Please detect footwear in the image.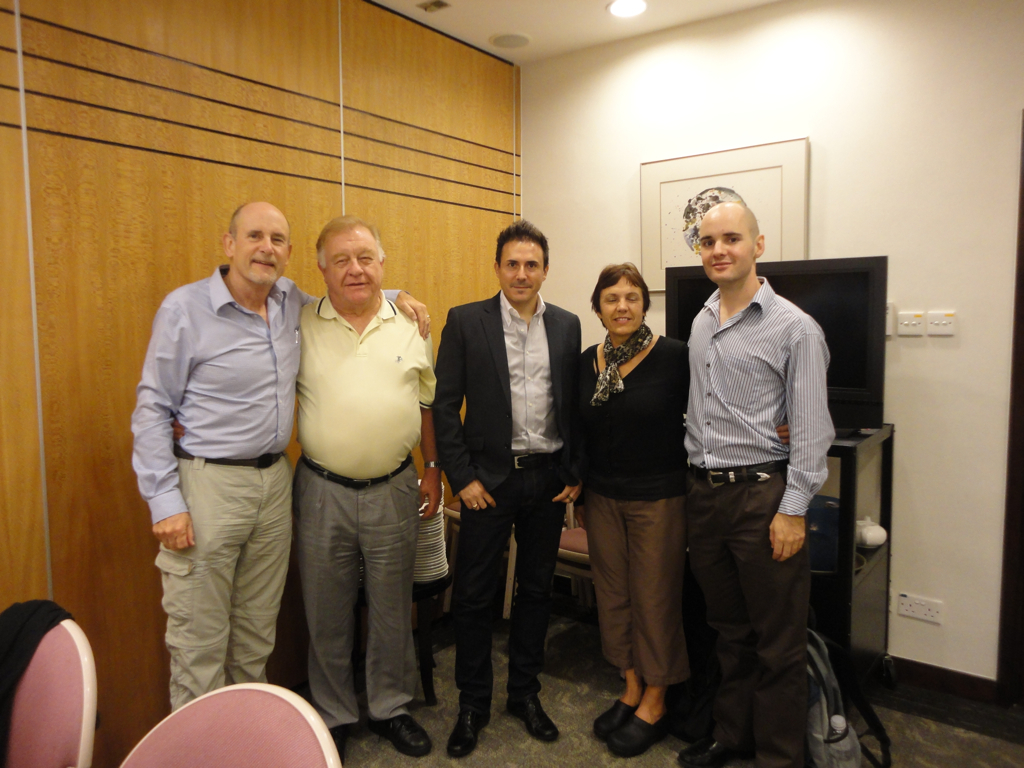
box(377, 713, 435, 759).
